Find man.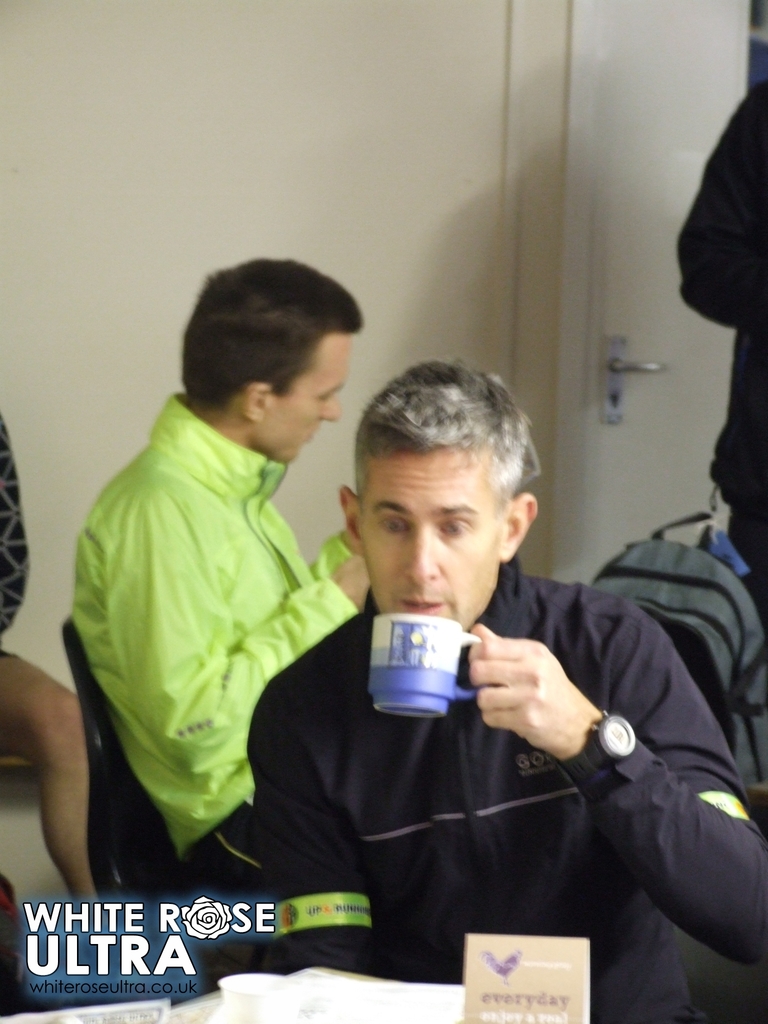
{"x1": 200, "y1": 331, "x2": 724, "y2": 966}.
